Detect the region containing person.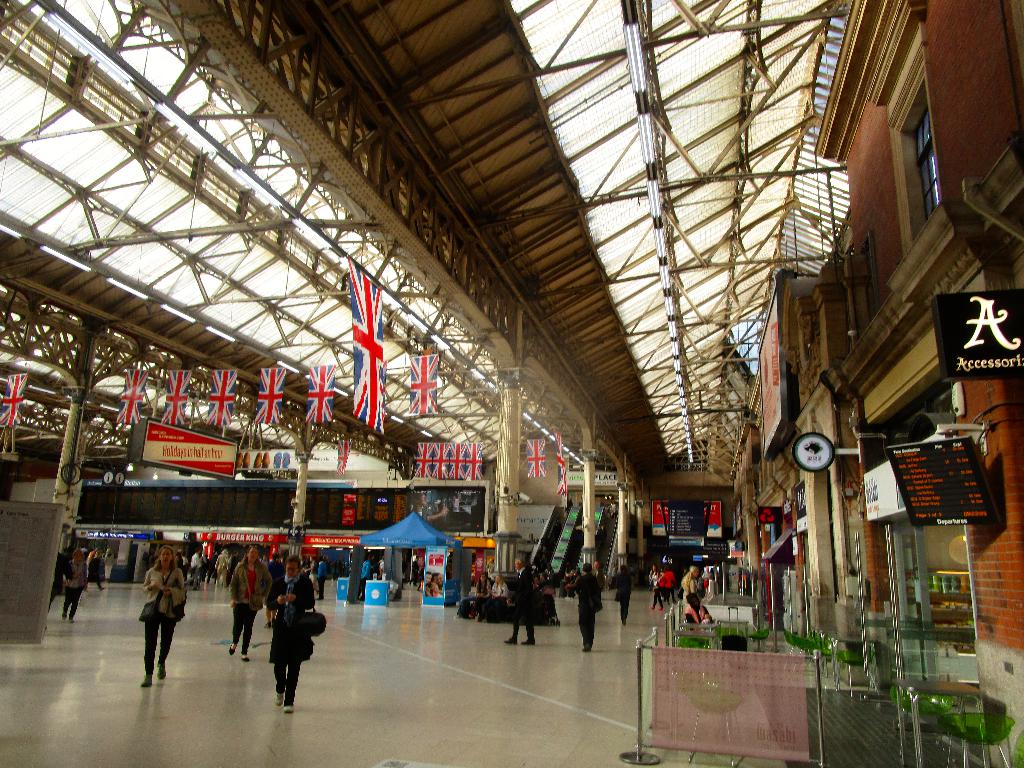
BBox(67, 547, 85, 628).
